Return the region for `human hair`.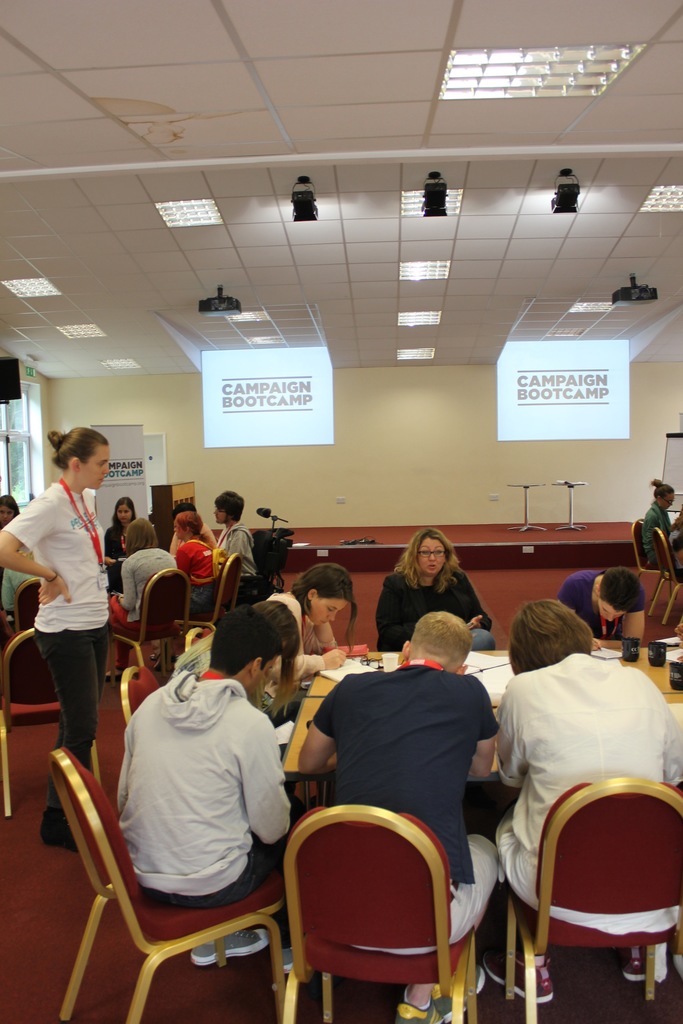
{"x1": 0, "y1": 495, "x2": 19, "y2": 515}.
